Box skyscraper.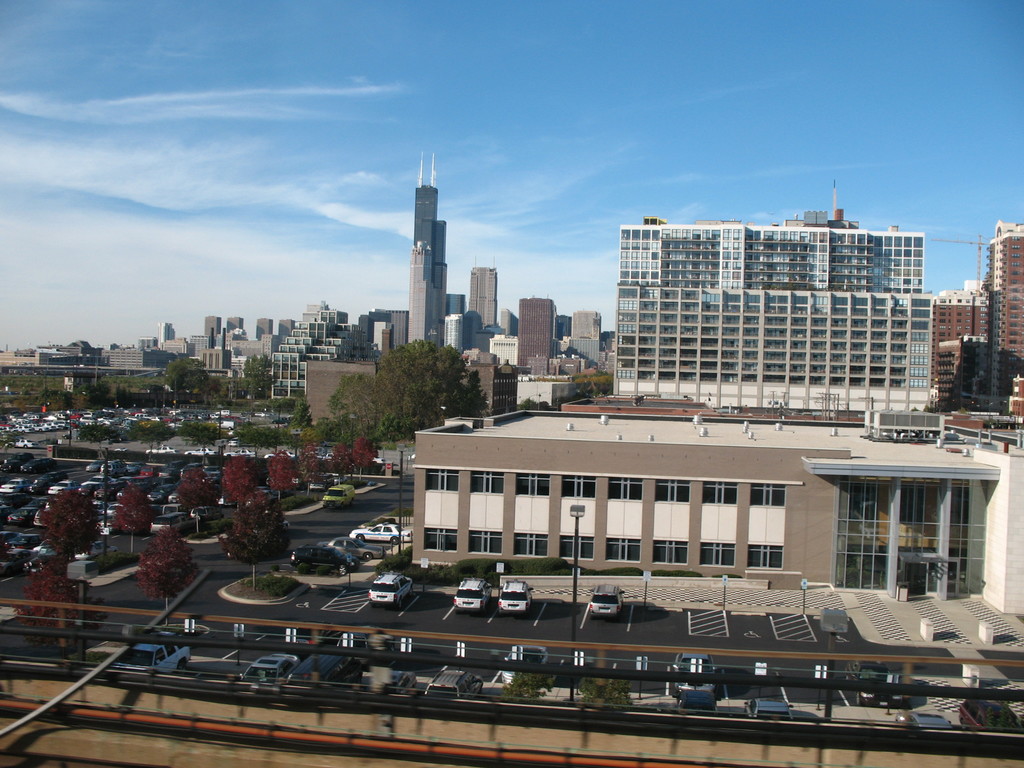
detection(405, 186, 447, 345).
